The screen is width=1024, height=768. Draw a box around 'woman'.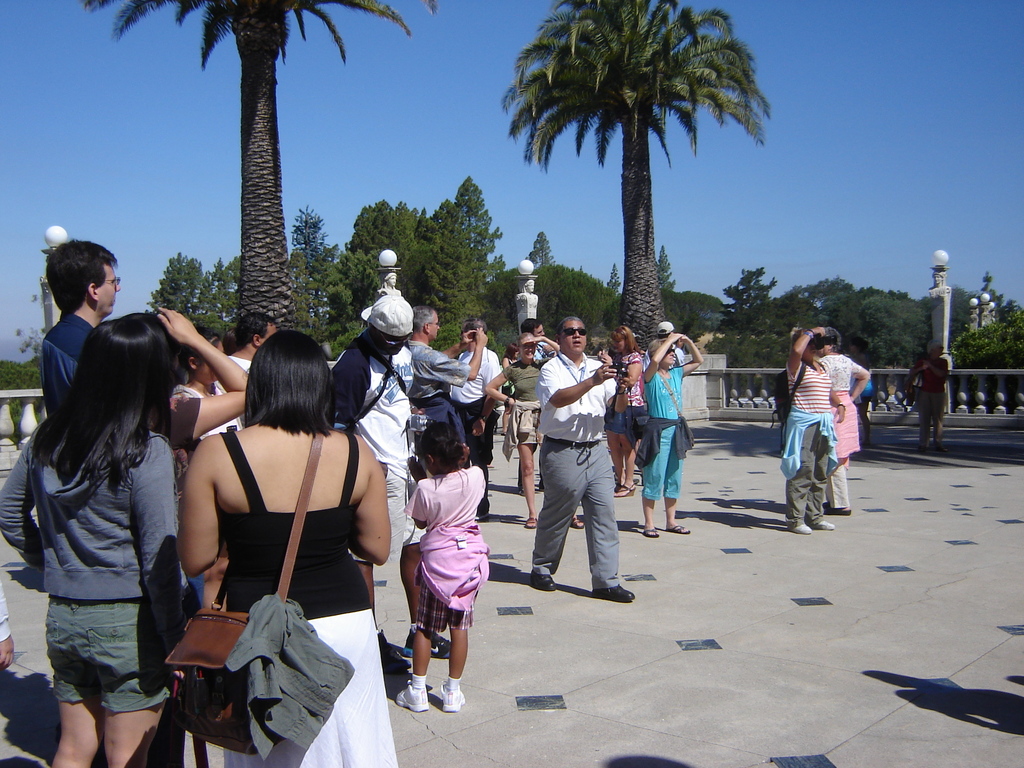
778,323,837,535.
